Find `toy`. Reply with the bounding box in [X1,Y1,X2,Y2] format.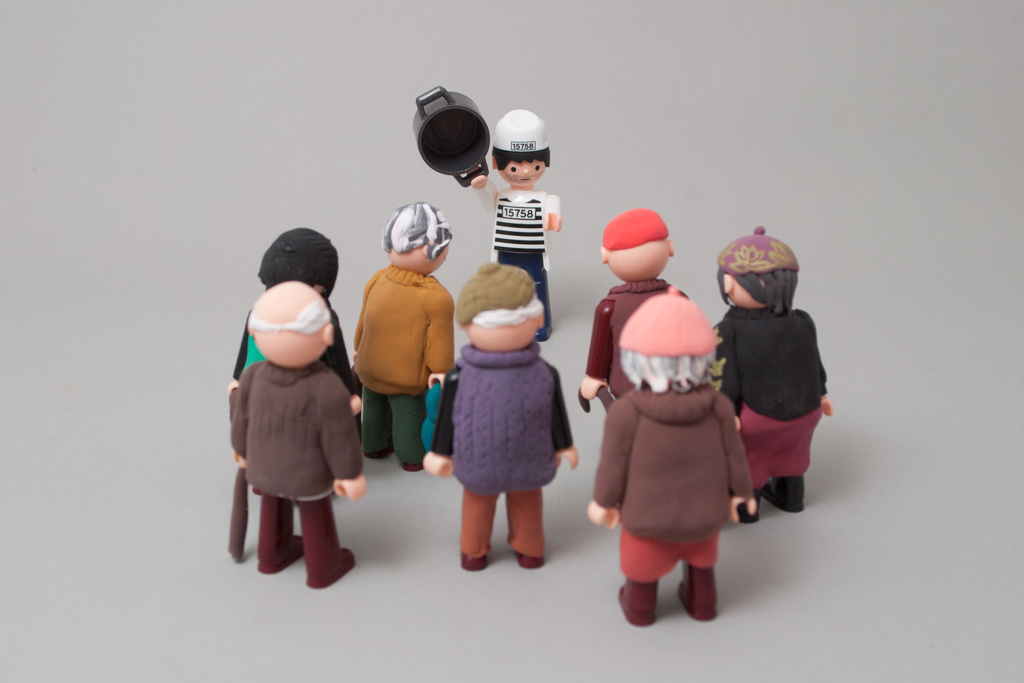
[340,190,454,477].
